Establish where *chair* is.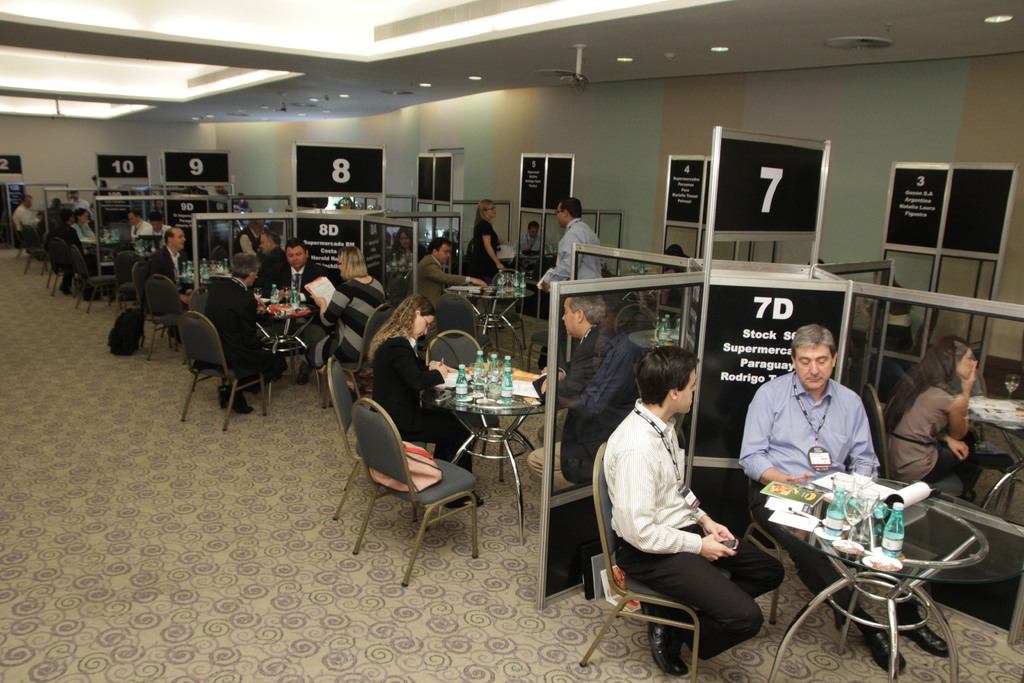
Established at (x1=575, y1=441, x2=699, y2=682).
